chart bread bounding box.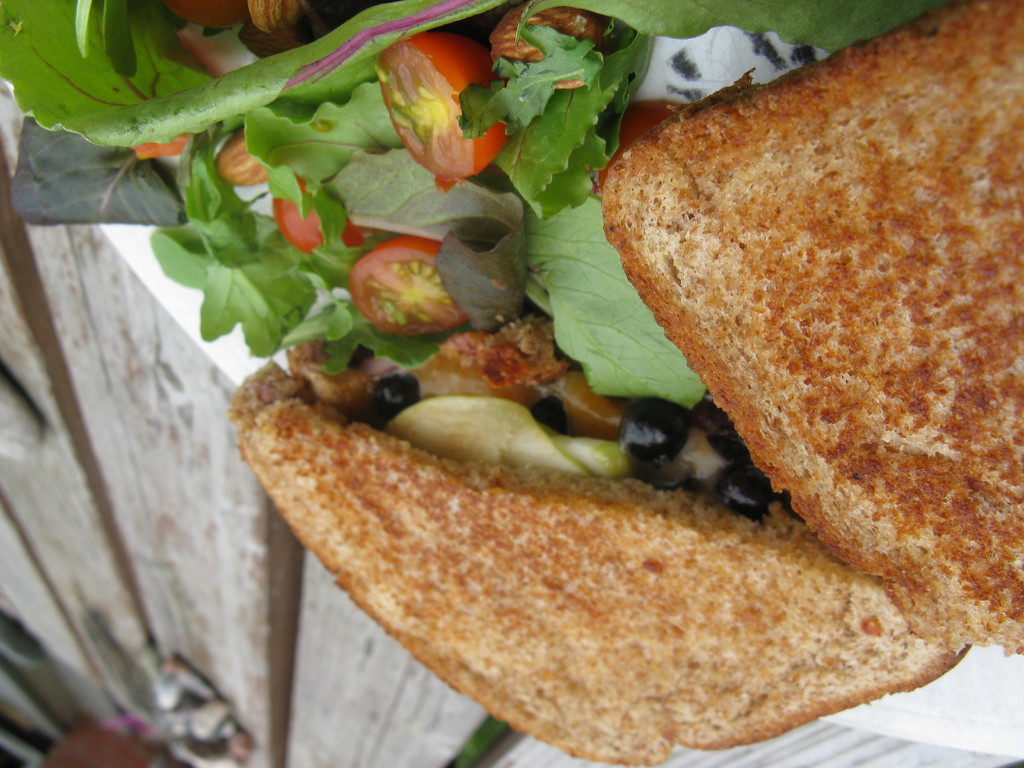
Charted: pyautogui.locateOnScreen(230, 0, 1023, 765).
